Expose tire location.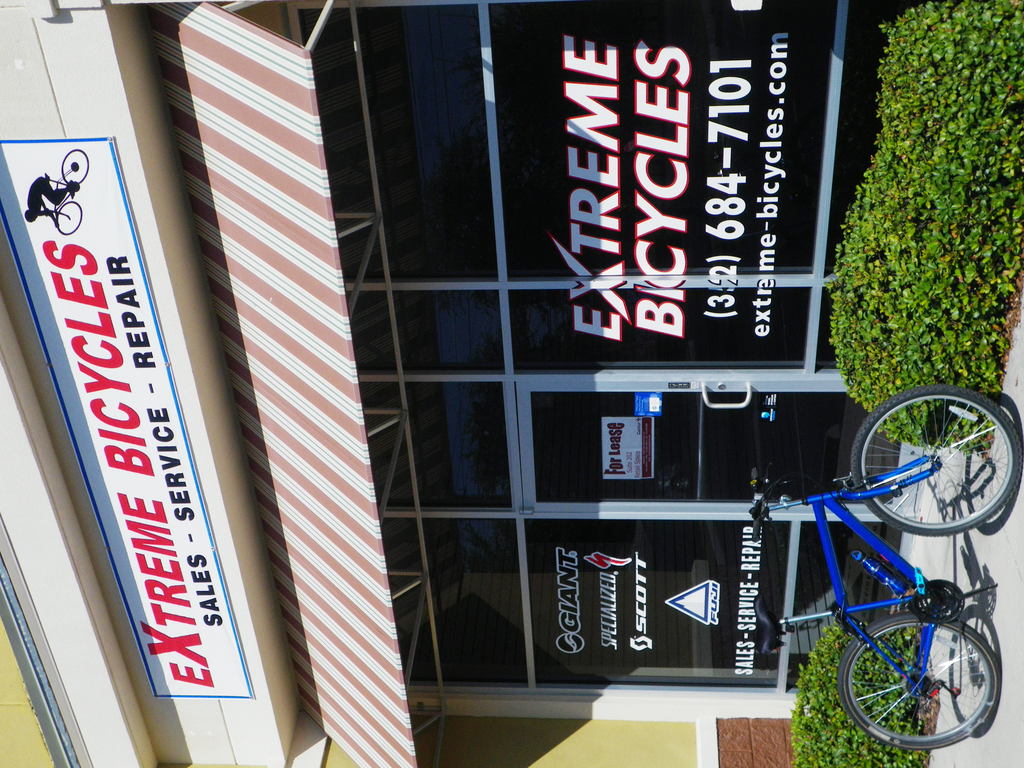
Exposed at <bbox>838, 602, 1005, 751</bbox>.
